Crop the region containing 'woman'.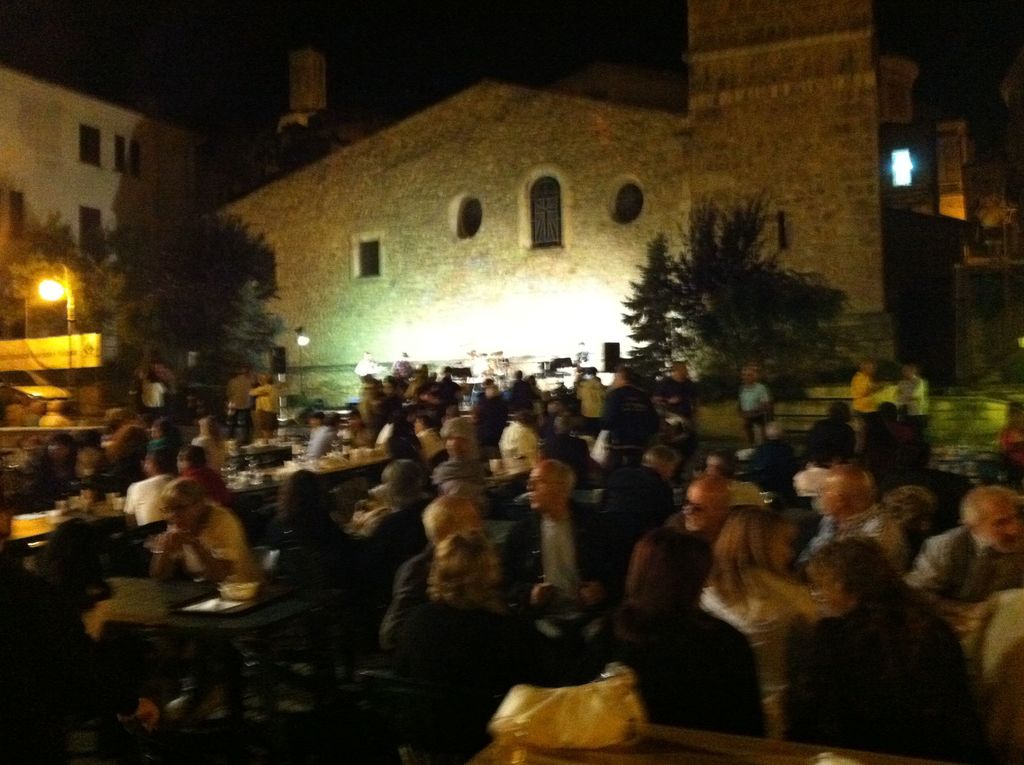
Crop region: rect(189, 414, 226, 476).
